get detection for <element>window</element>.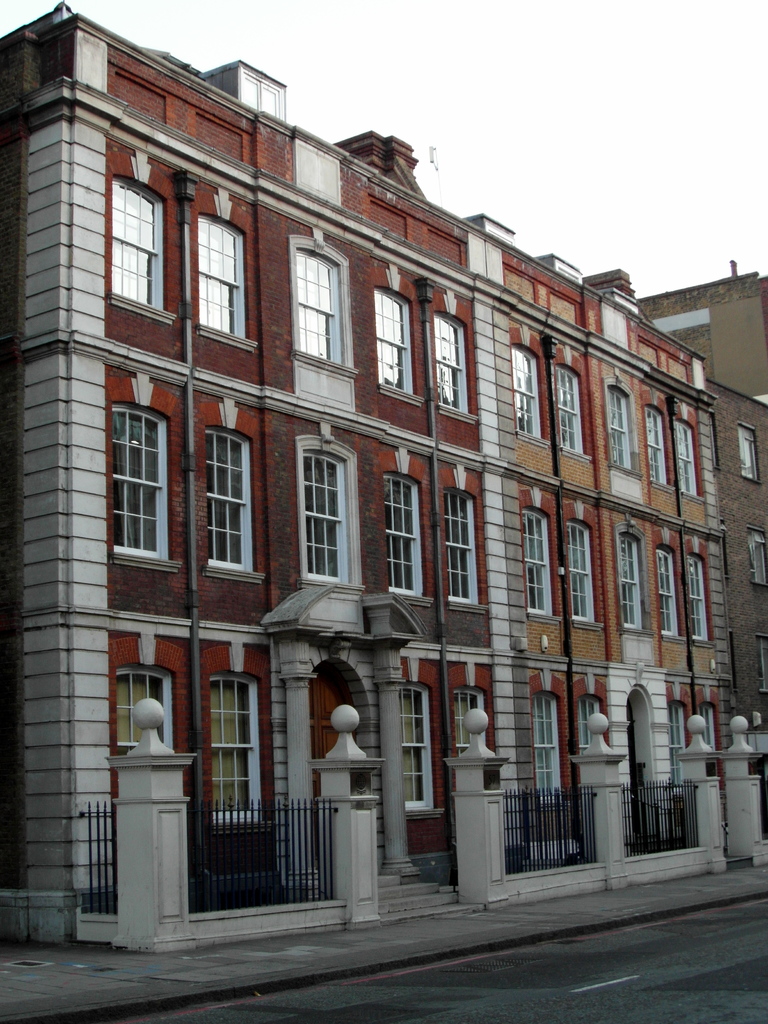
Detection: (749,536,767,588).
